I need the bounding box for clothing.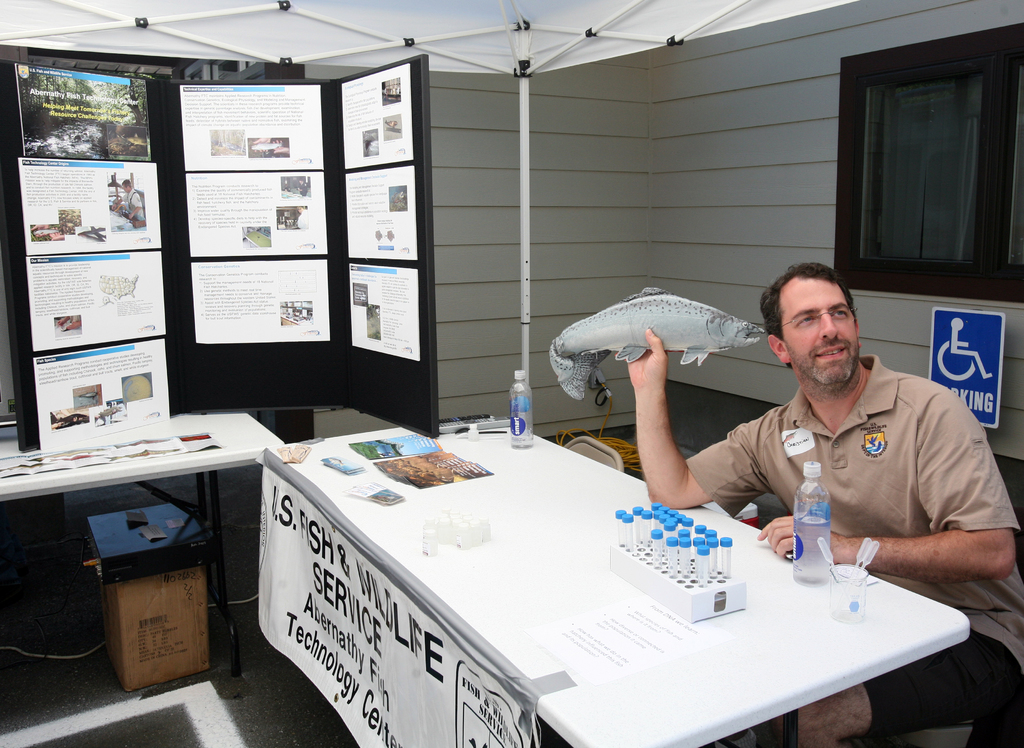
Here it is: <bbox>688, 356, 1023, 743</bbox>.
